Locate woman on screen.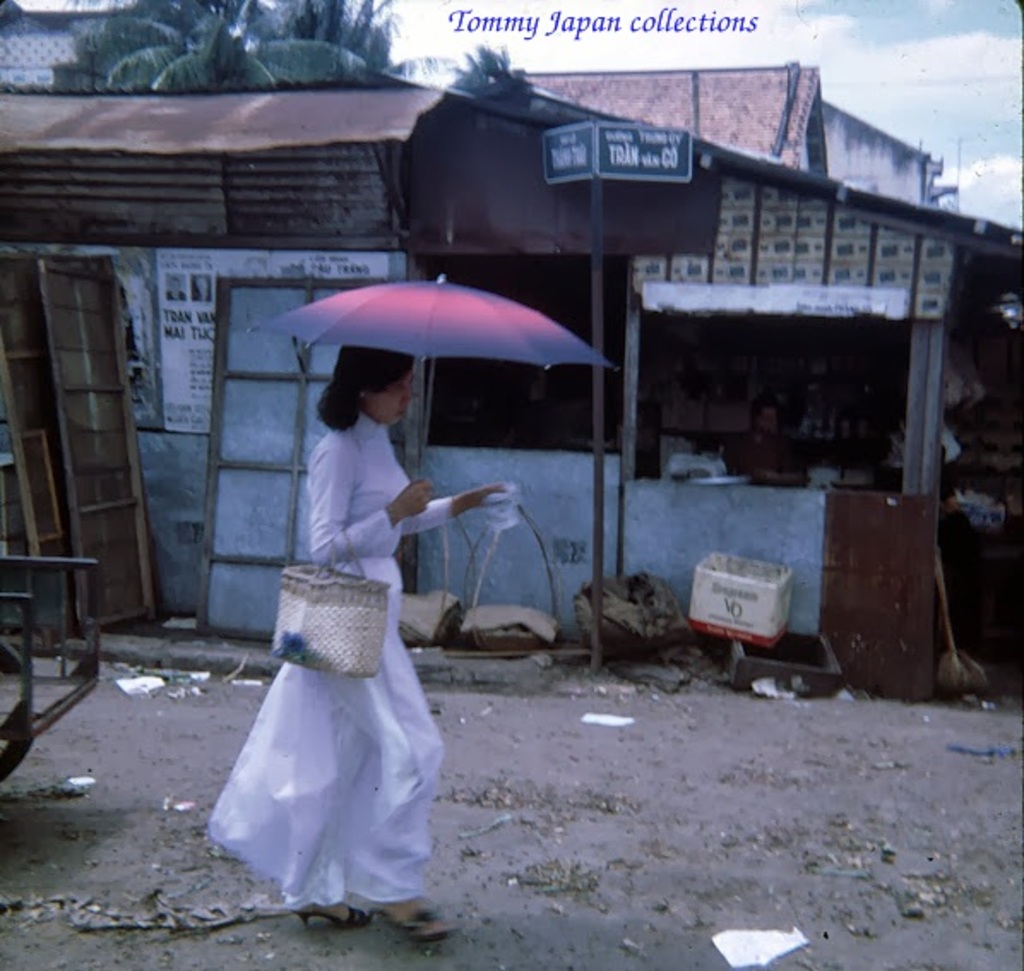
On screen at x1=223, y1=320, x2=476, y2=832.
